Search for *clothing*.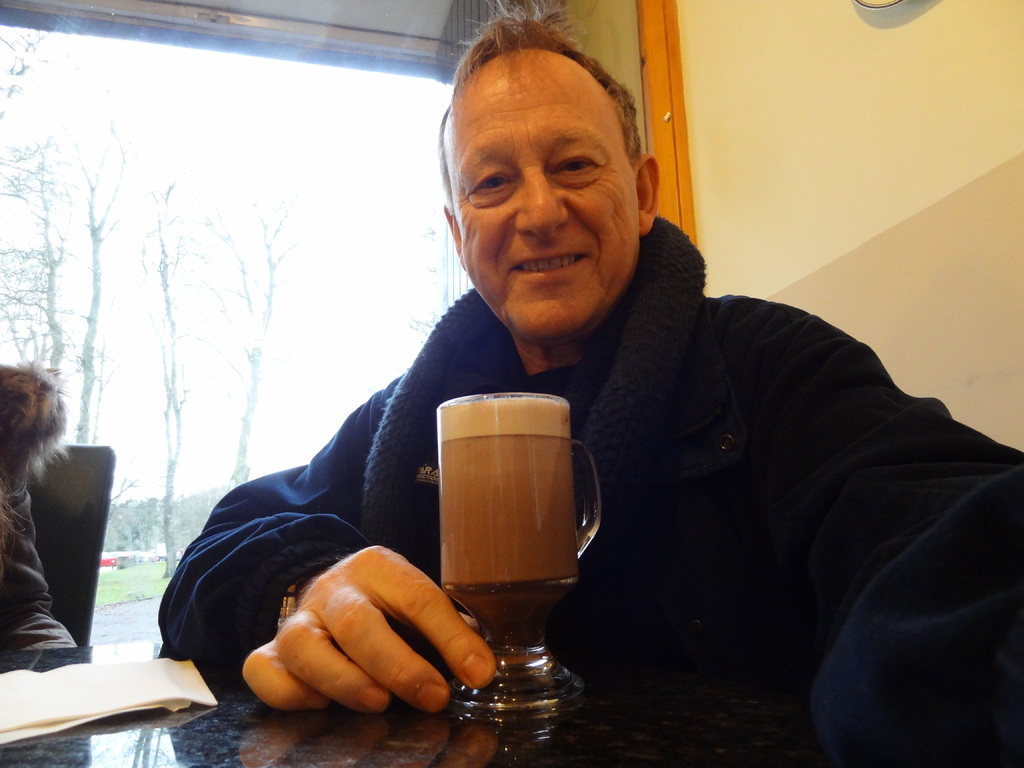
Found at crop(1, 451, 81, 648).
